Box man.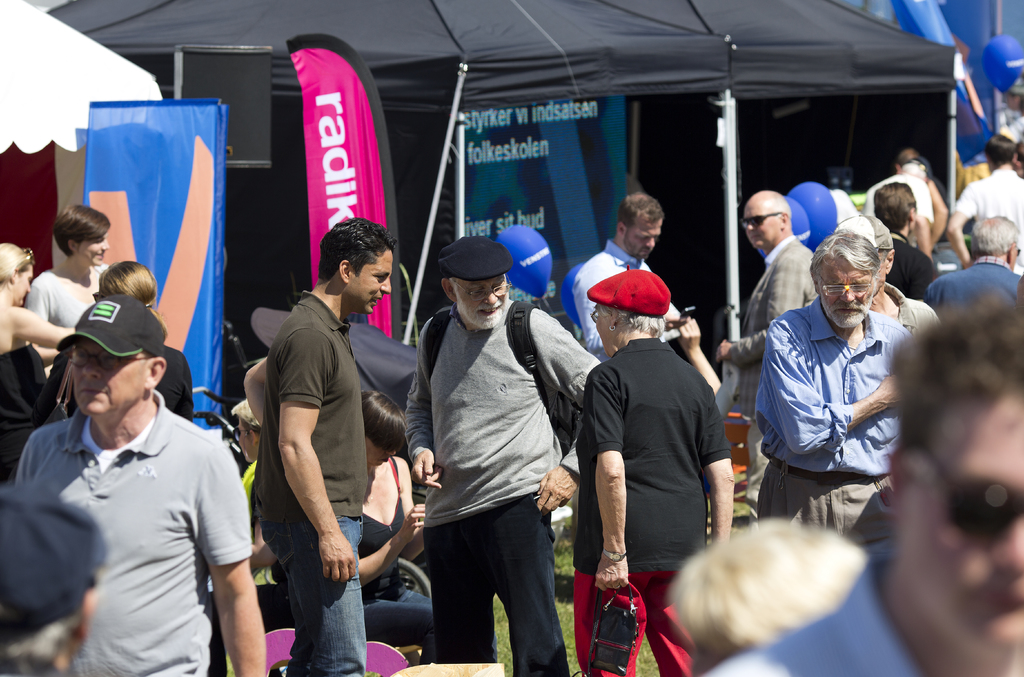
[943, 131, 1023, 276].
